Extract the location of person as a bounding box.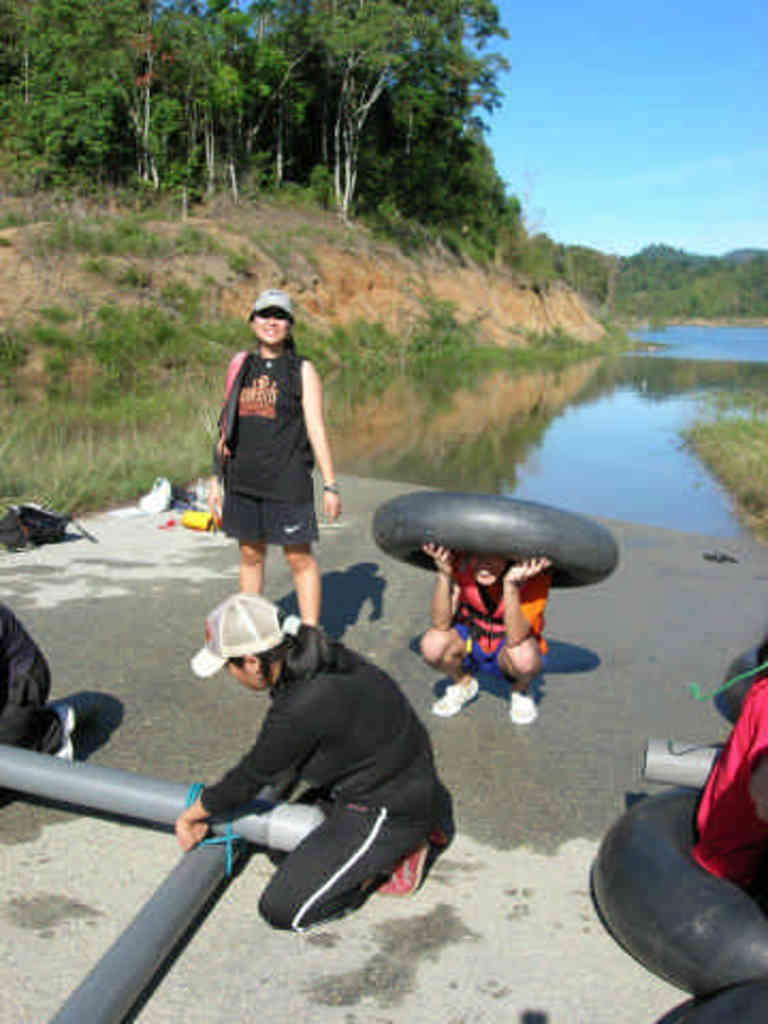
[418, 546, 559, 719].
